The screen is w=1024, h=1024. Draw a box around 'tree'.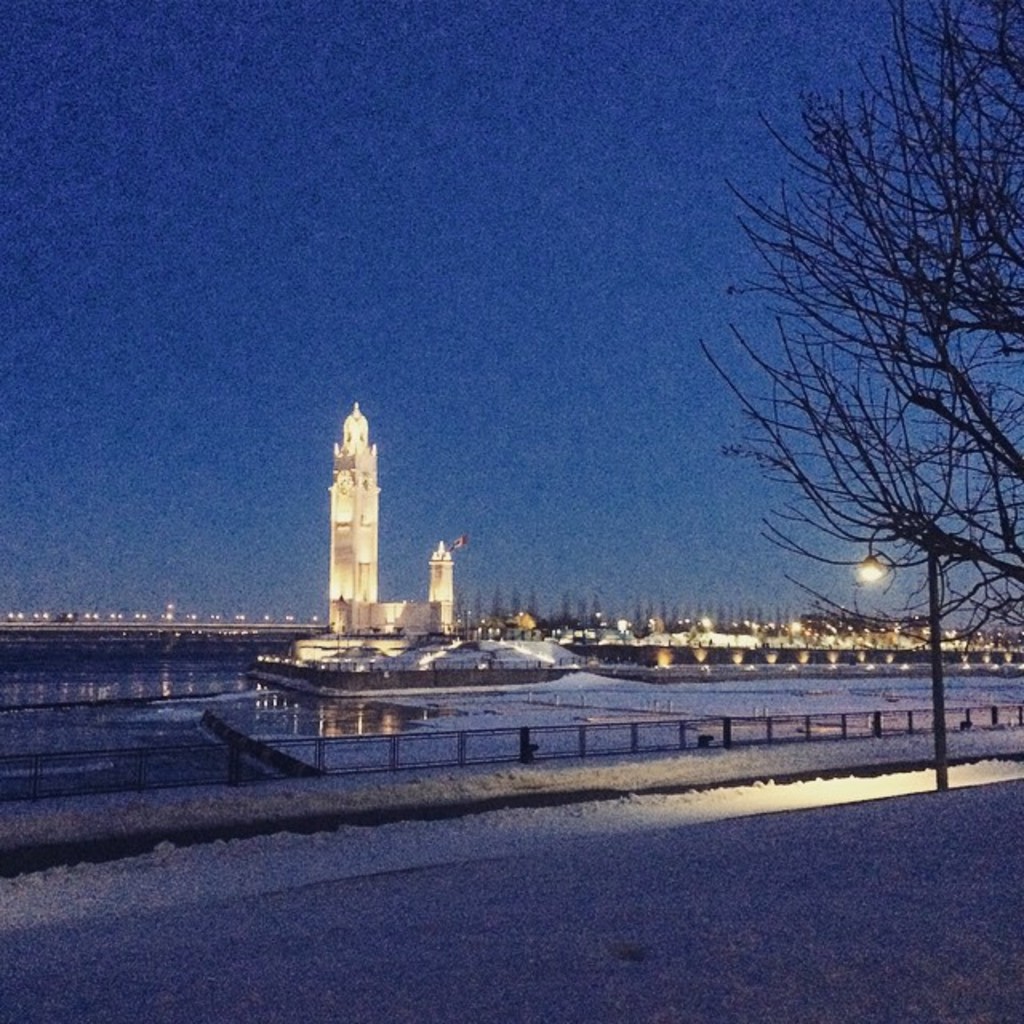
<bbox>504, 573, 518, 616</bbox>.
